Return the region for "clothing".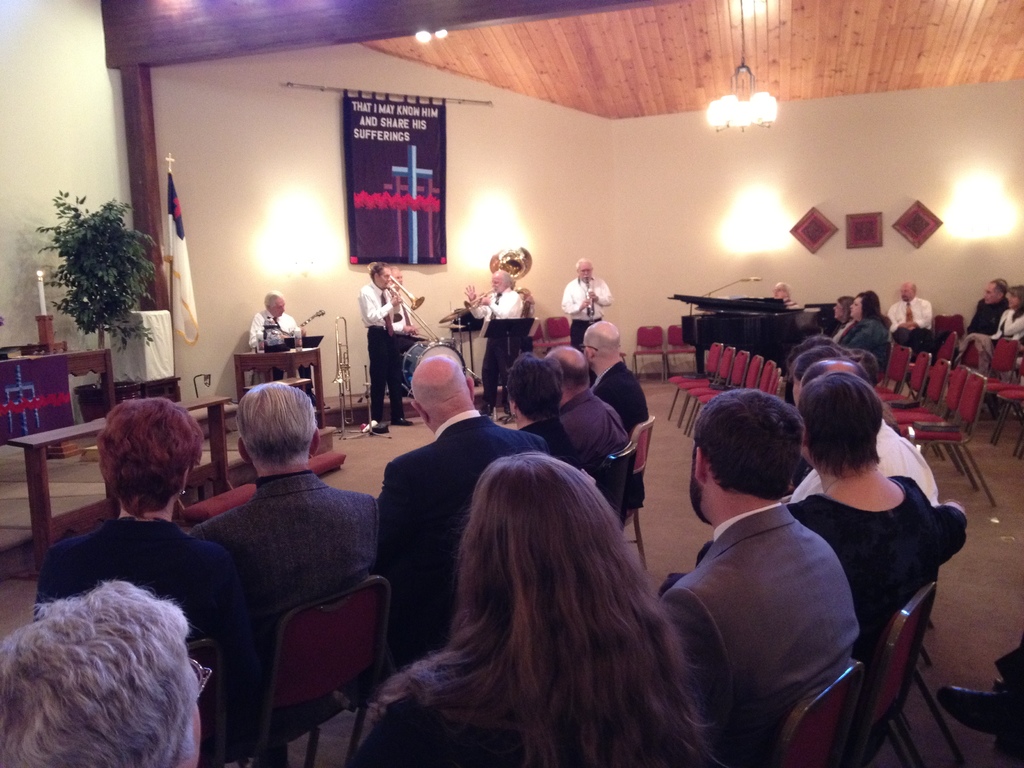
x1=660, y1=472, x2=968, y2=675.
